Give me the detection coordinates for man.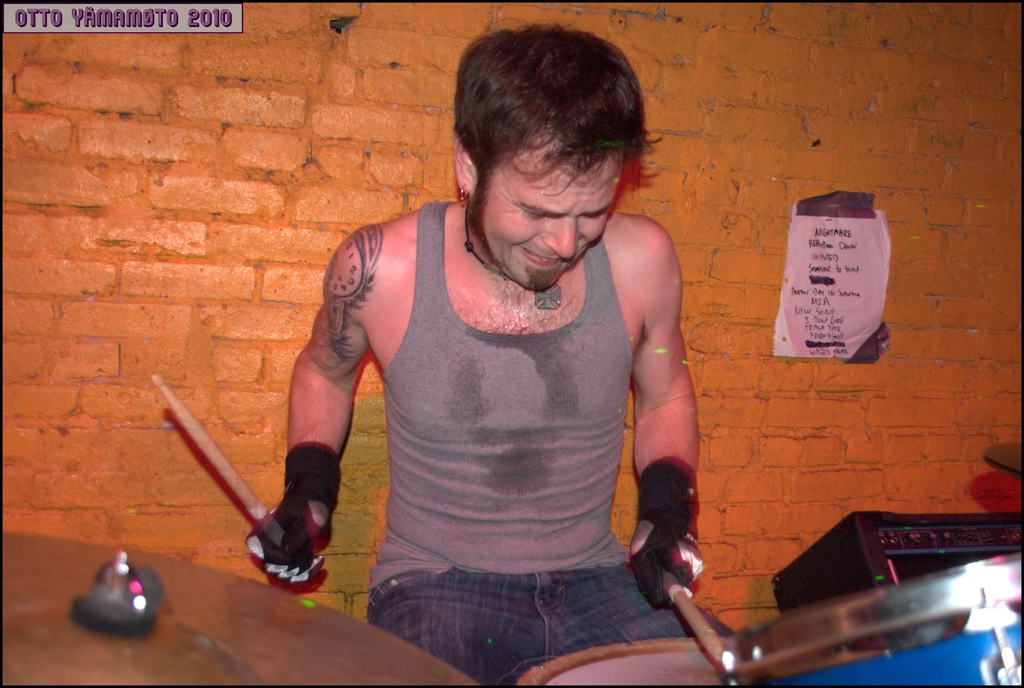
Rect(239, 49, 736, 664).
